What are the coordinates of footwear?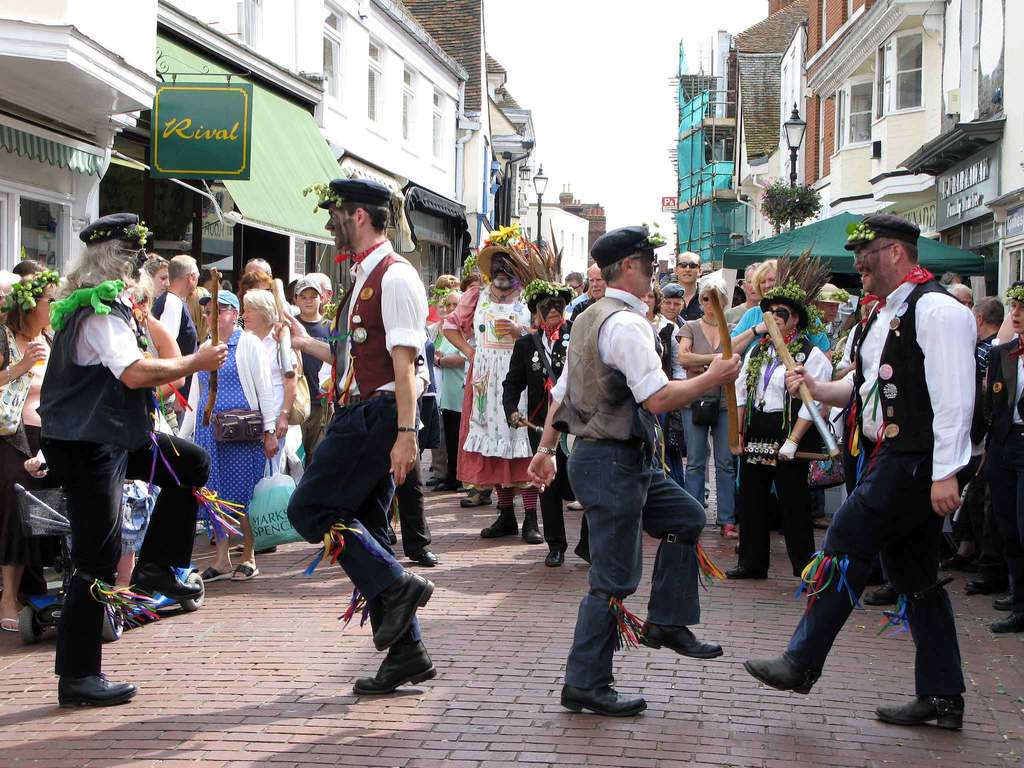
box=[573, 543, 590, 563].
